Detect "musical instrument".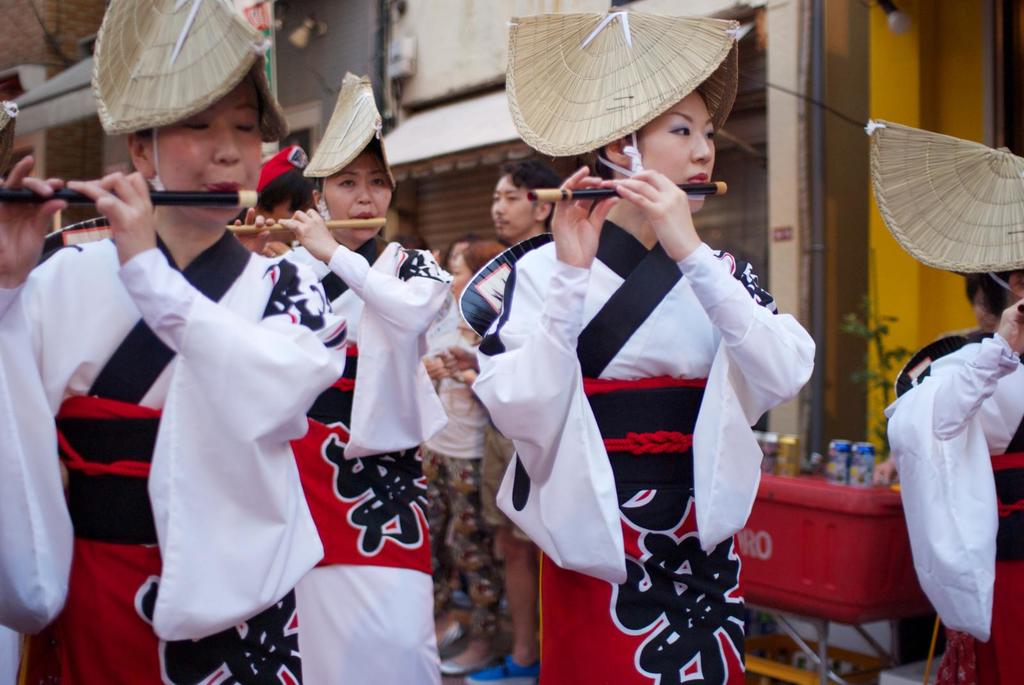
Detected at (left=1, top=184, right=263, bottom=210).
